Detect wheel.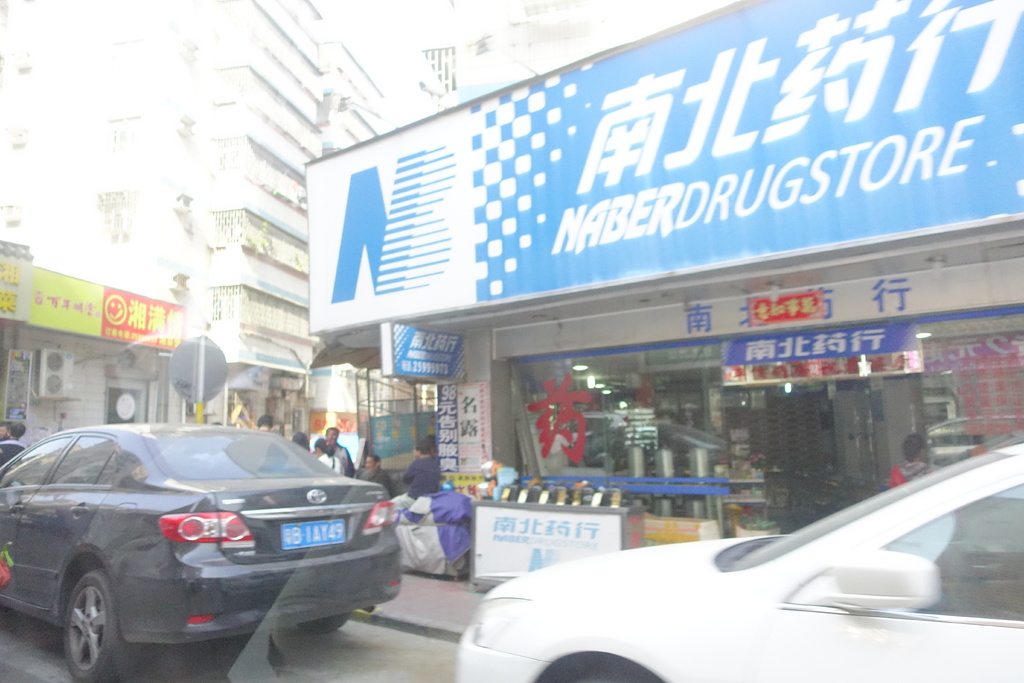
Detected at region(38, 566, 138, 675).
